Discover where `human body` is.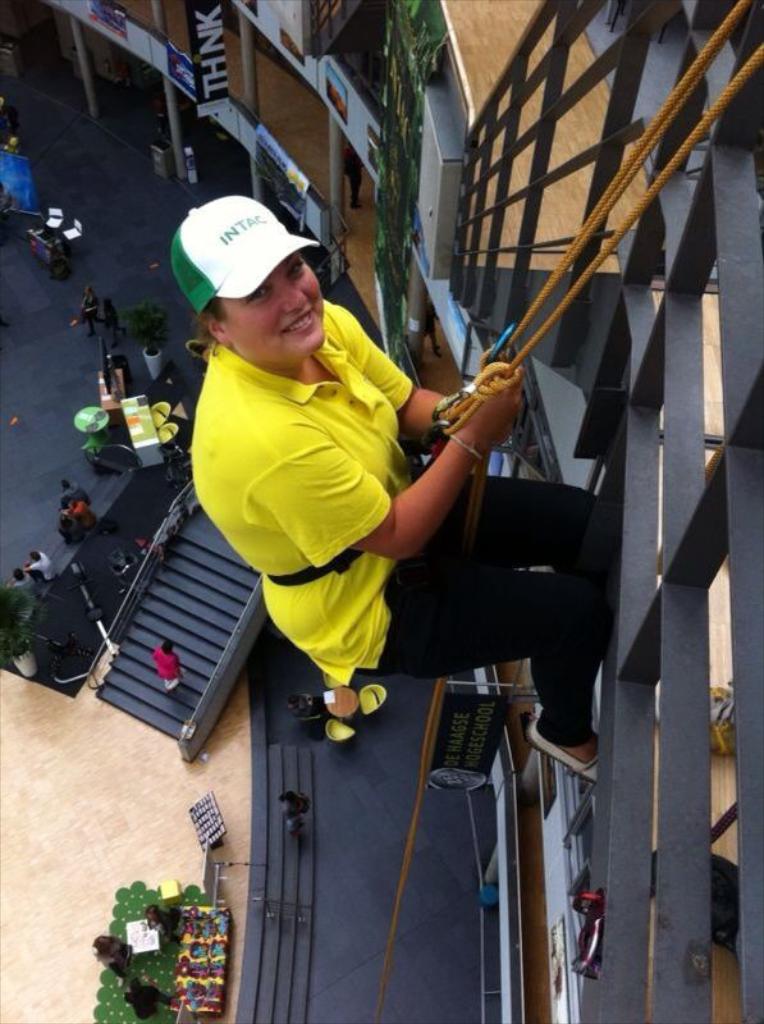
Discovered at bbox=(100, 305, 127, 342).
